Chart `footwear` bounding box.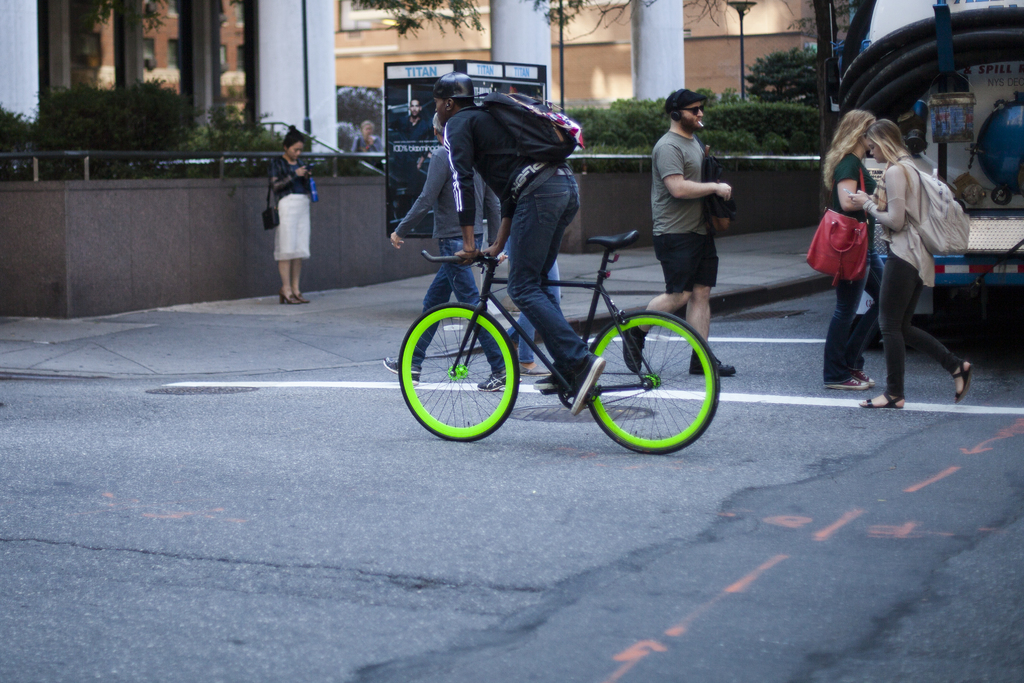
Charted: 689 350 736 374.
